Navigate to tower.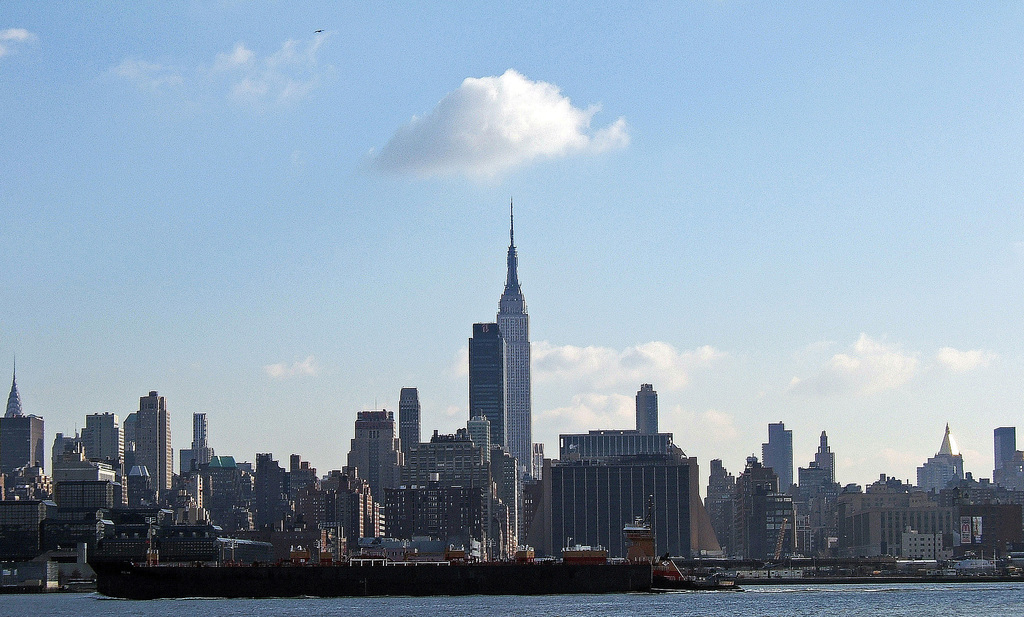
Navigation target: region(990, 424, 1023, 503).
